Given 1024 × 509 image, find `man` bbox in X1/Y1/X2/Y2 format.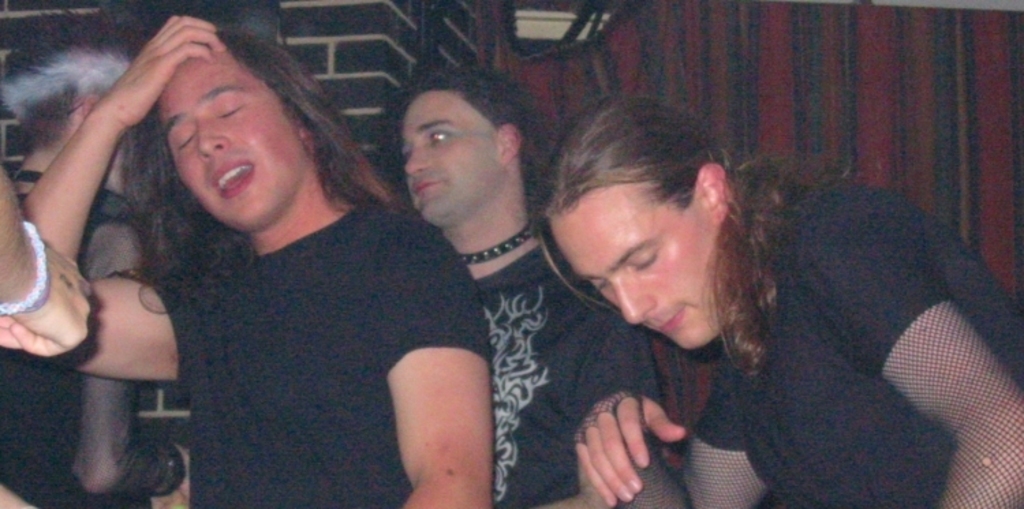
534/98/1023/508.
